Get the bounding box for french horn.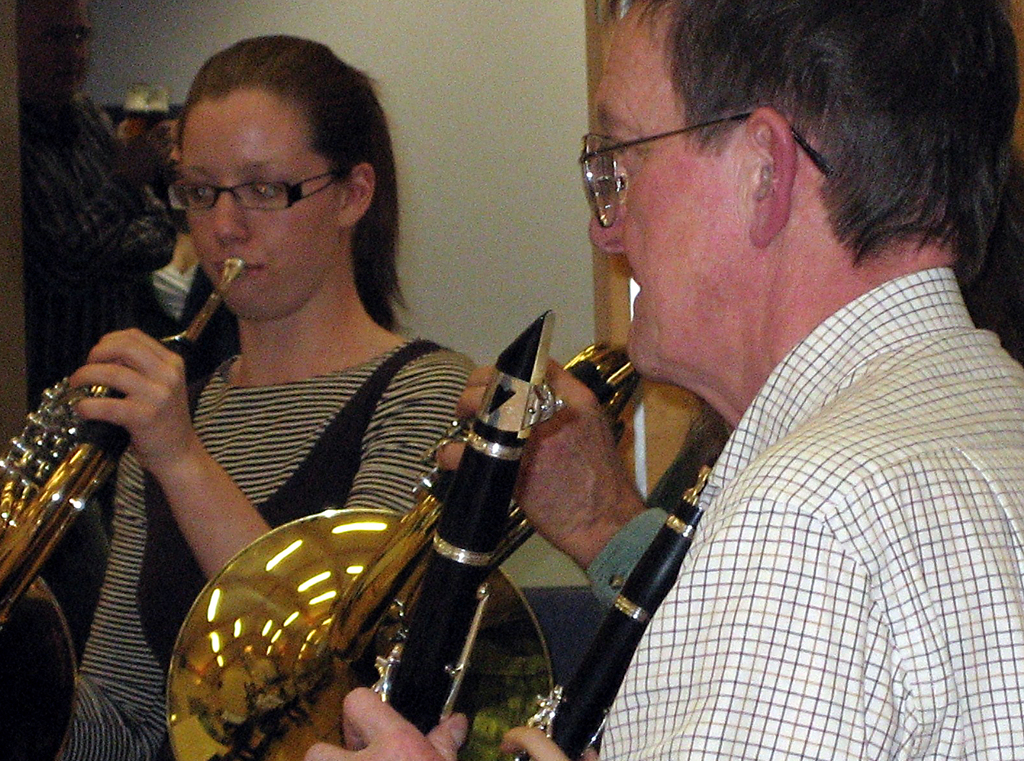
368,306,553,737.
